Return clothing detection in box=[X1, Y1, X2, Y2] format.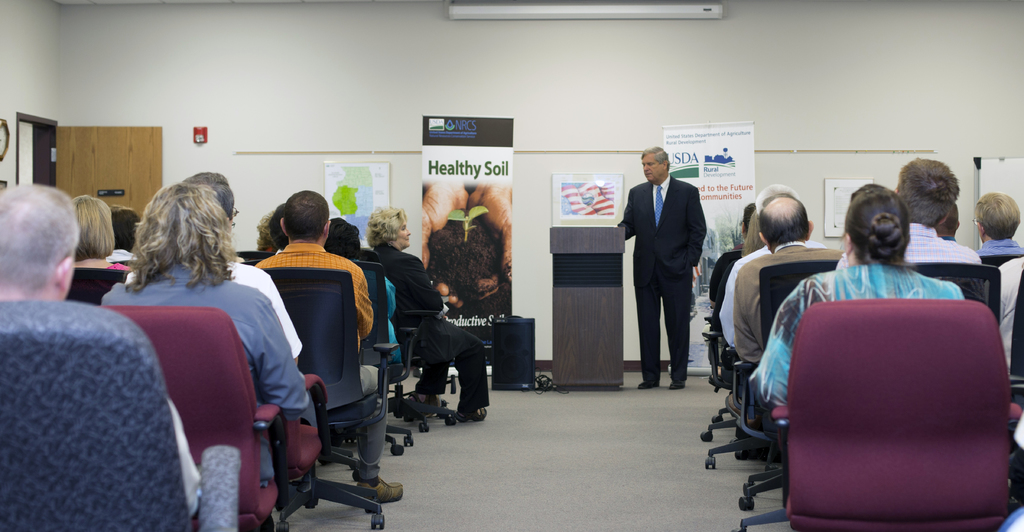
box=[722, 234, 824, 354].
